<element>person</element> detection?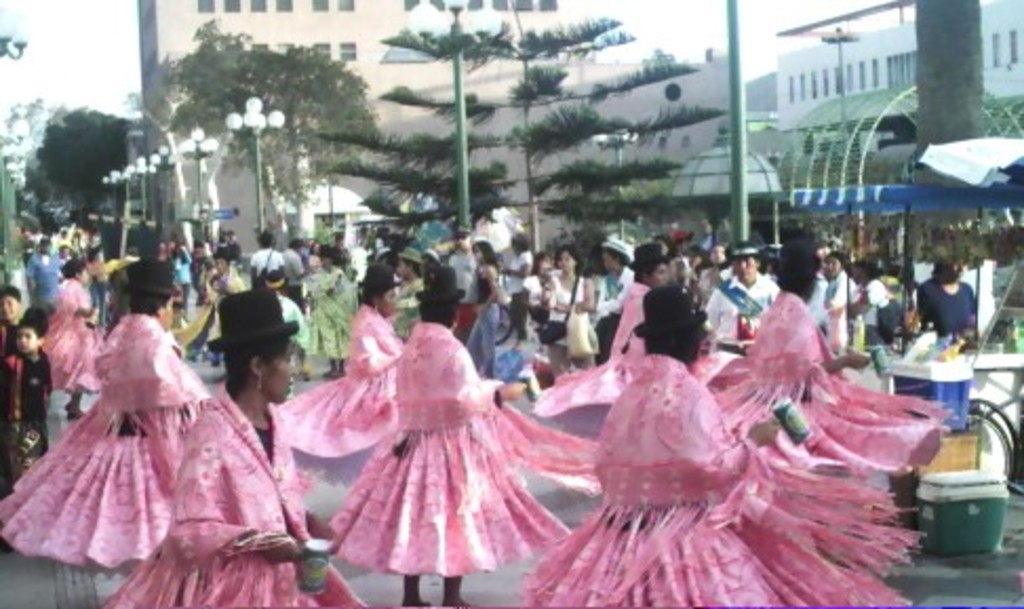
(523,249,693,432)
